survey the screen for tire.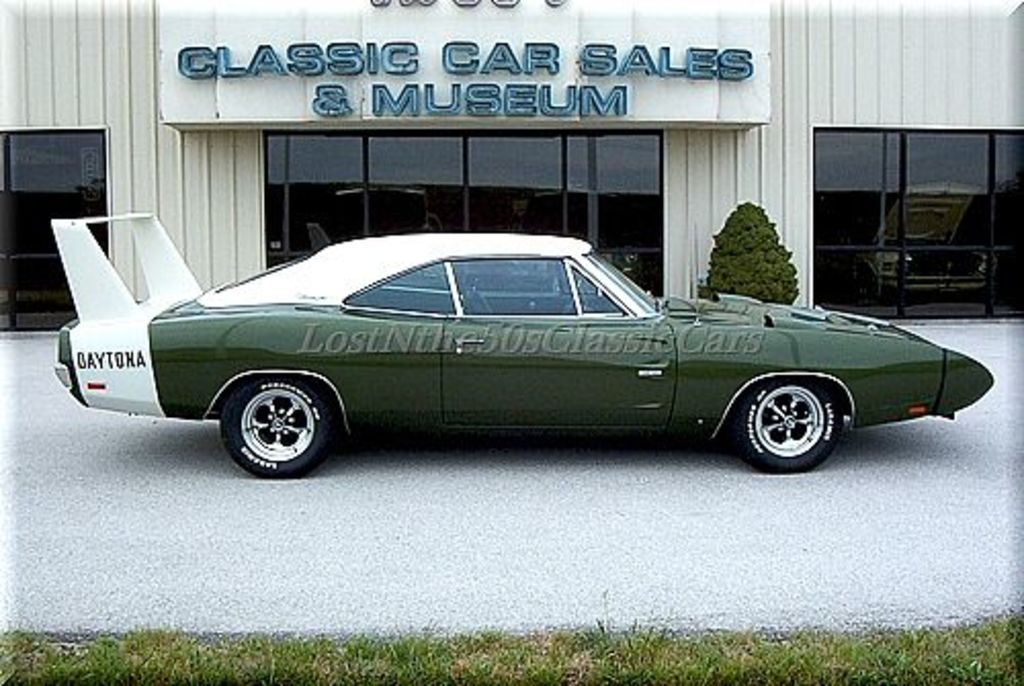
Survey found: [x1=219, y1=375, x2=330, y2=477].
